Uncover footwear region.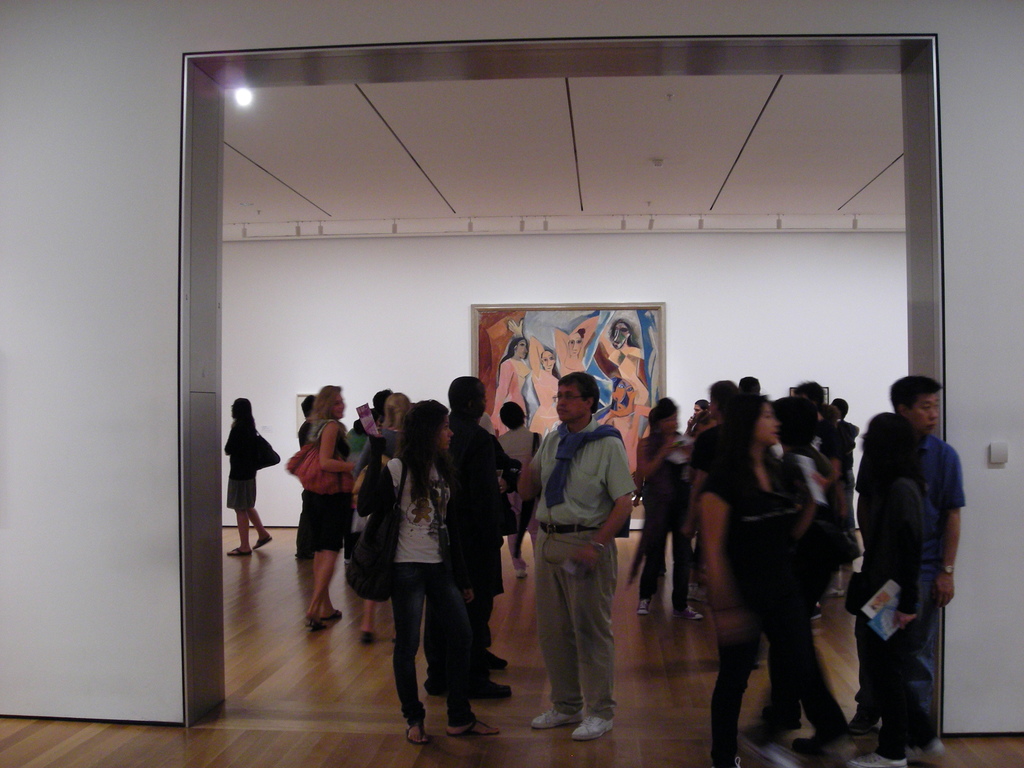
Uncovered: (474, 682, 510, 700).
